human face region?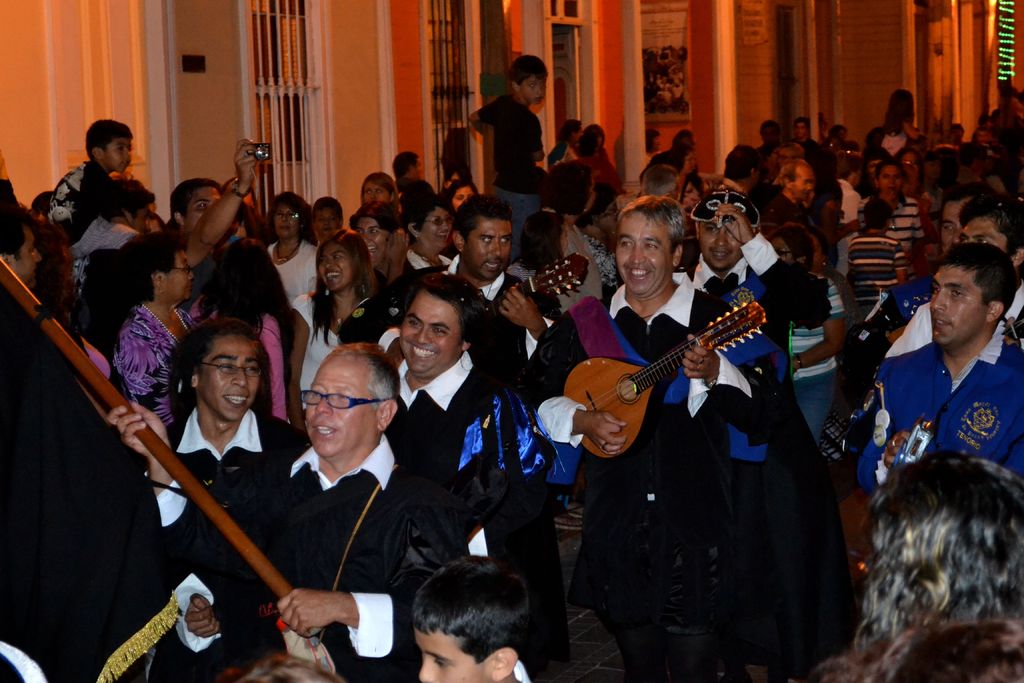
select_region(614, 209, 670, 302)
